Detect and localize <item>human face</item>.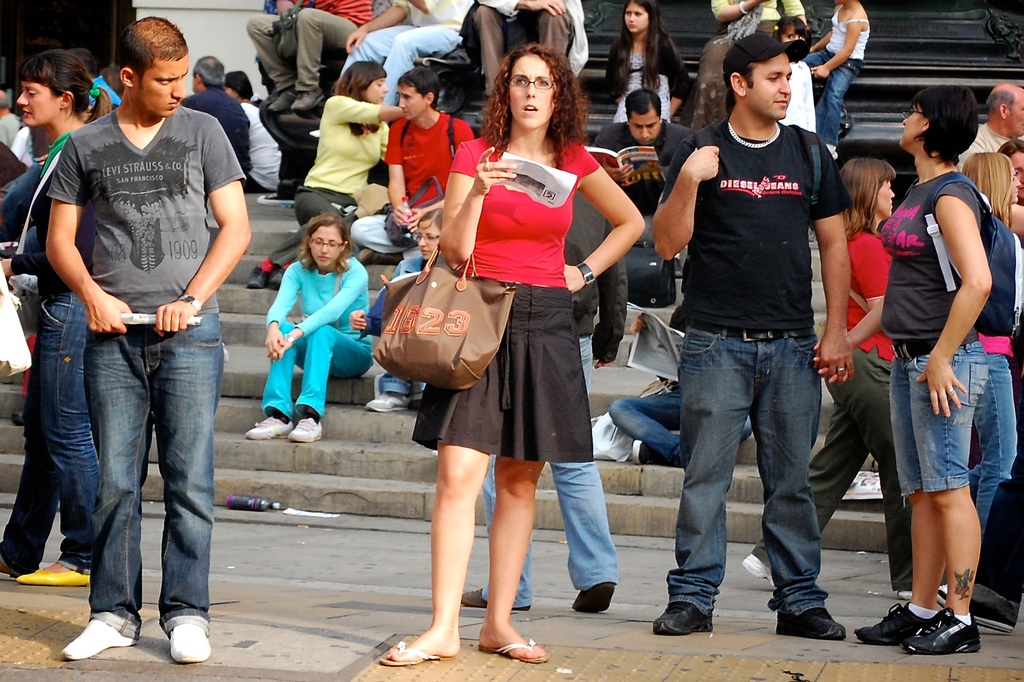
Localized at left=361, top=75, right=390, bottom=105.
